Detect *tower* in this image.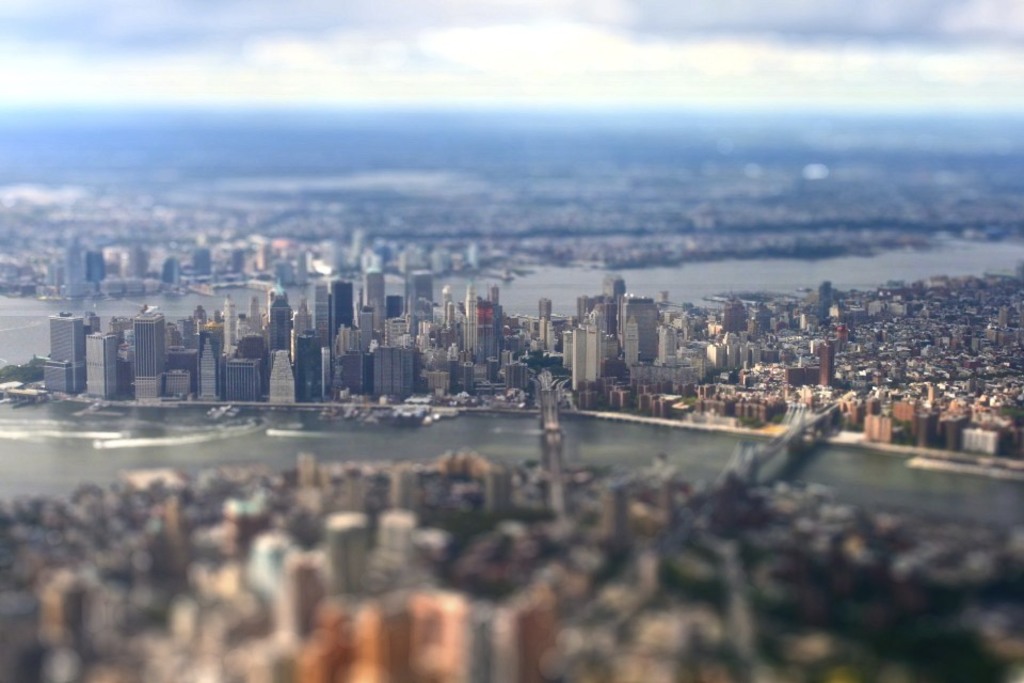
Detection: {"x1": 265, "y1": 351, "x2": 298, "y2": 401}.
